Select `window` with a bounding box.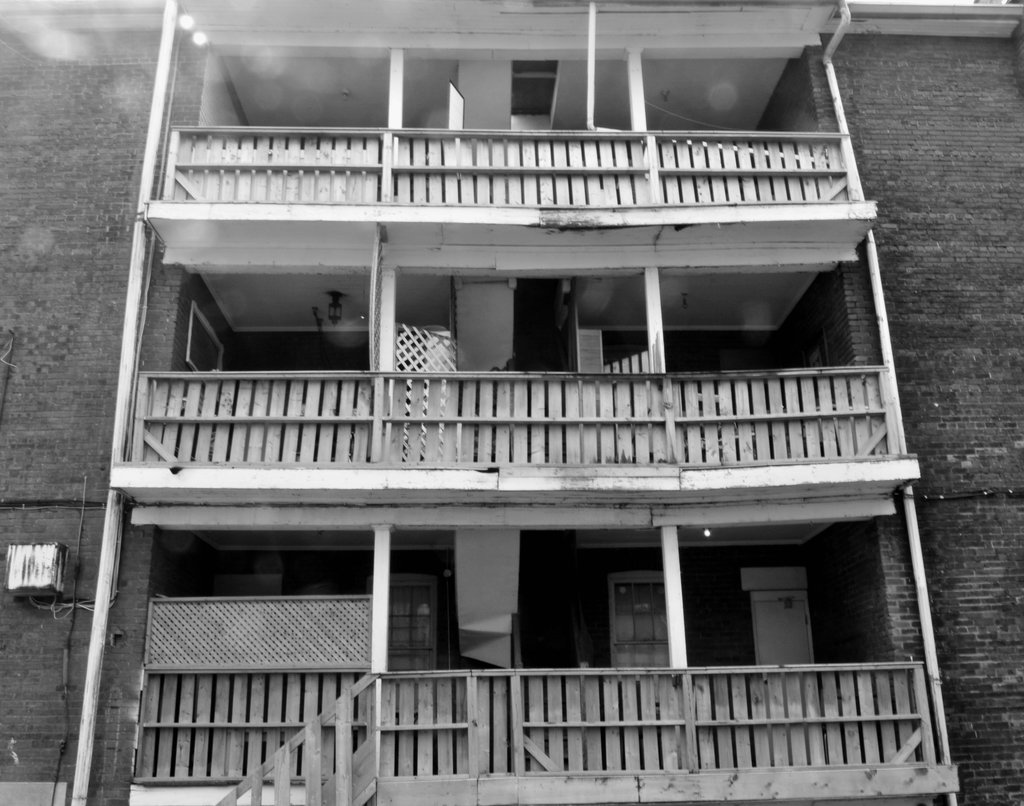
{"left": 588, "top": 591, "right": 668, "bottom": 675}.
